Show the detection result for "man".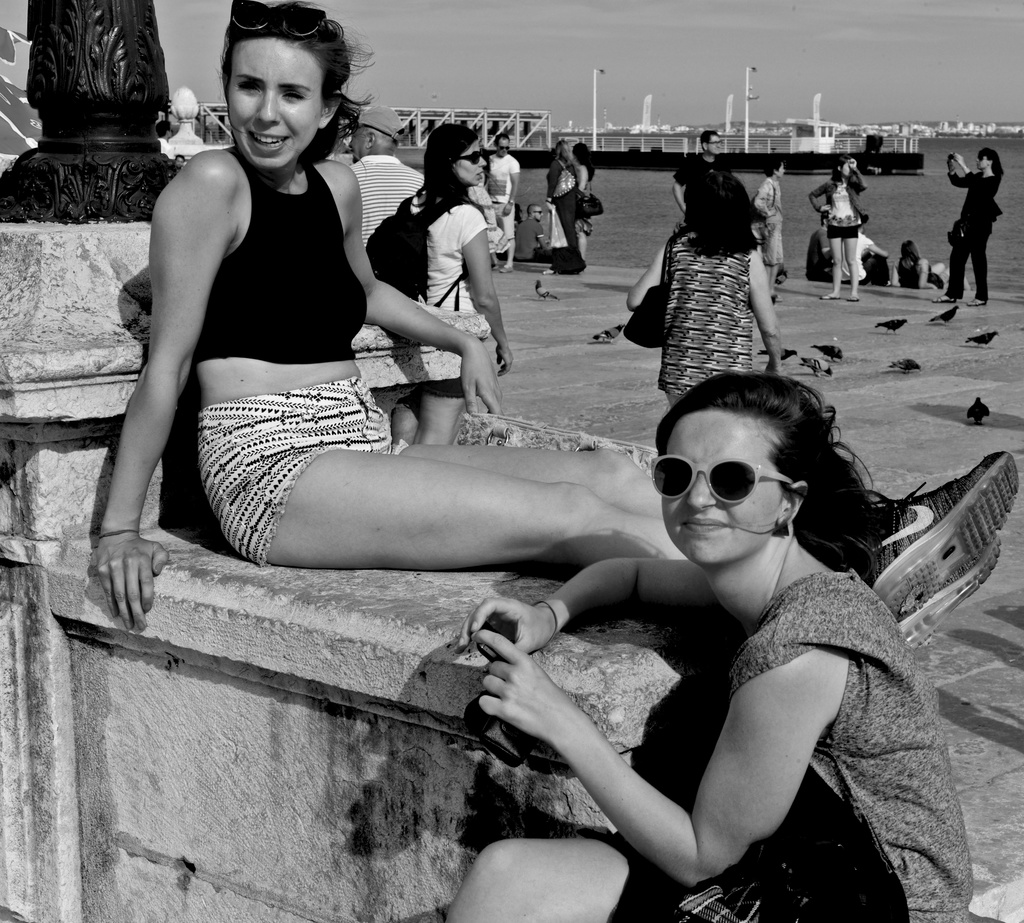
{"left": 346, "top": 102, "right": 422, "bottom": 245}.
